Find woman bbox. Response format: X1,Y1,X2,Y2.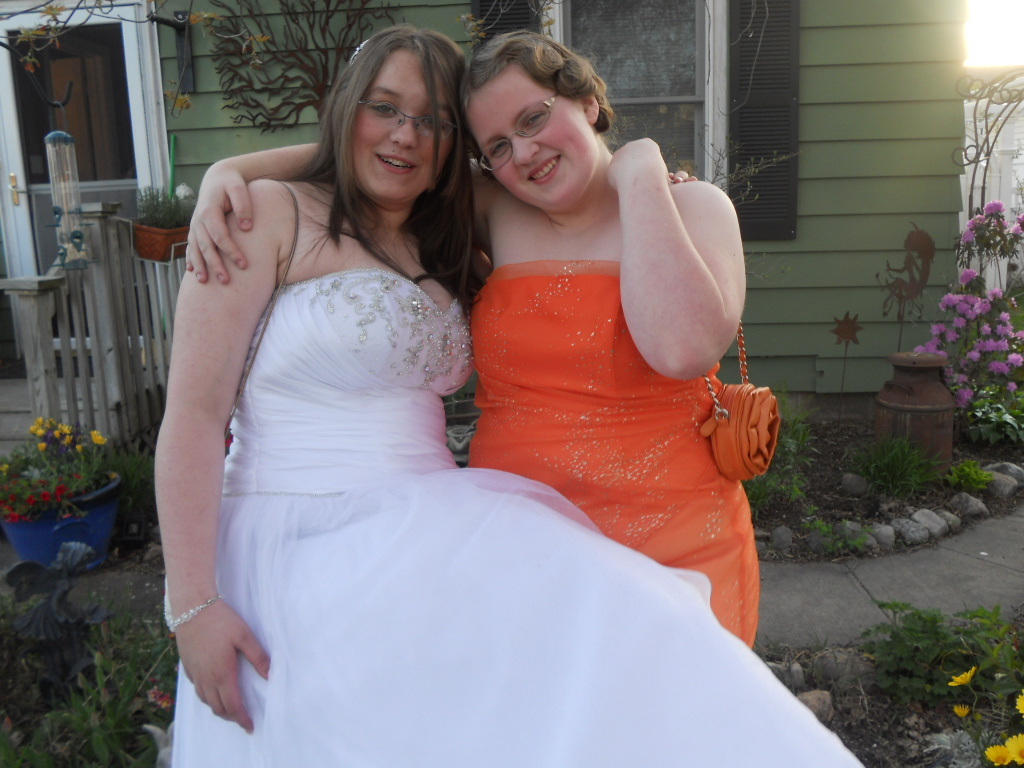
183,25,751,658.
